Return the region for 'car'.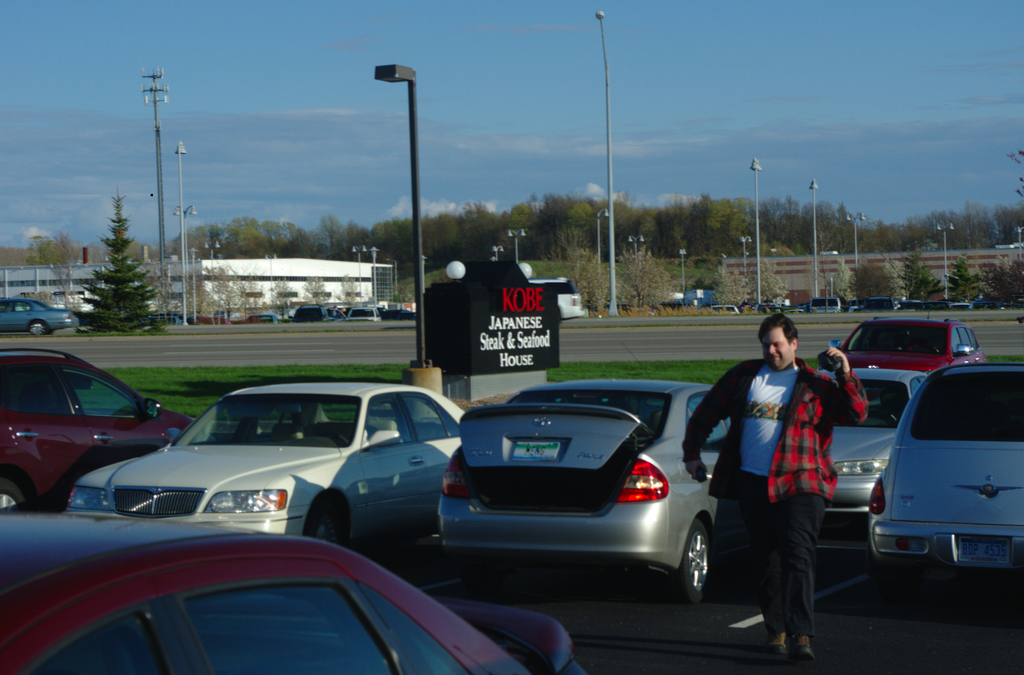
(x1=0, y1=509, x2=588, y2=674).
